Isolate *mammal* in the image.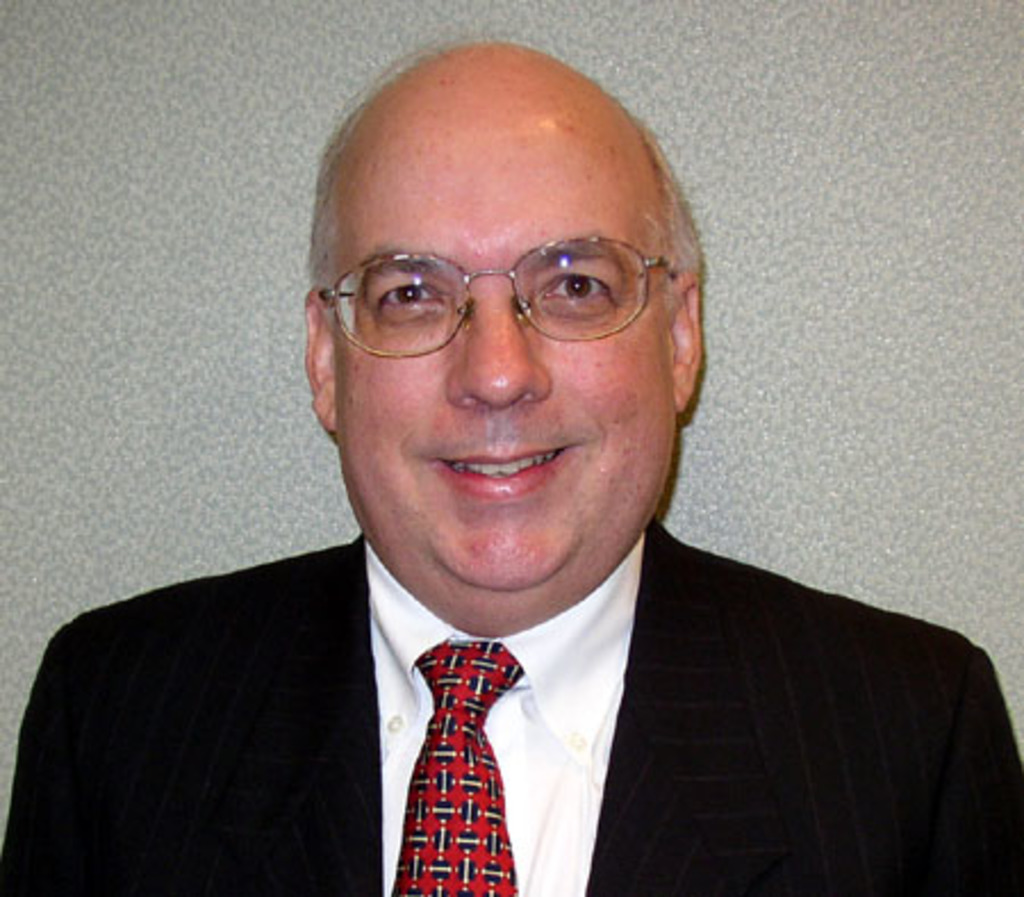
Isolated region: [25,48,1013,896].
